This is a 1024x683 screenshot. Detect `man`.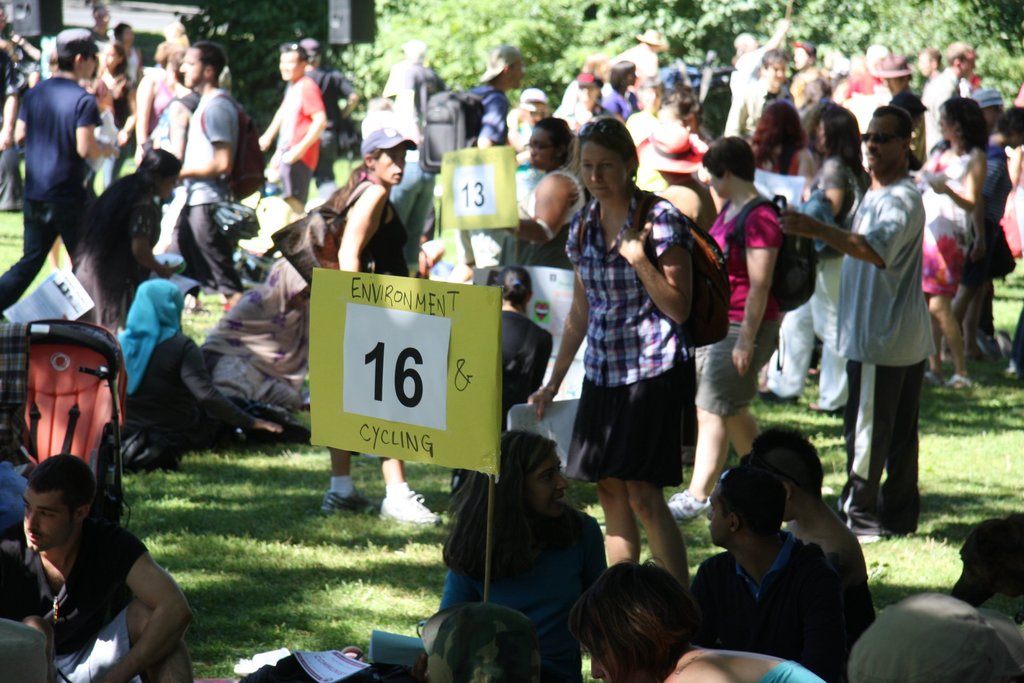
871, 52, 931, 122.
